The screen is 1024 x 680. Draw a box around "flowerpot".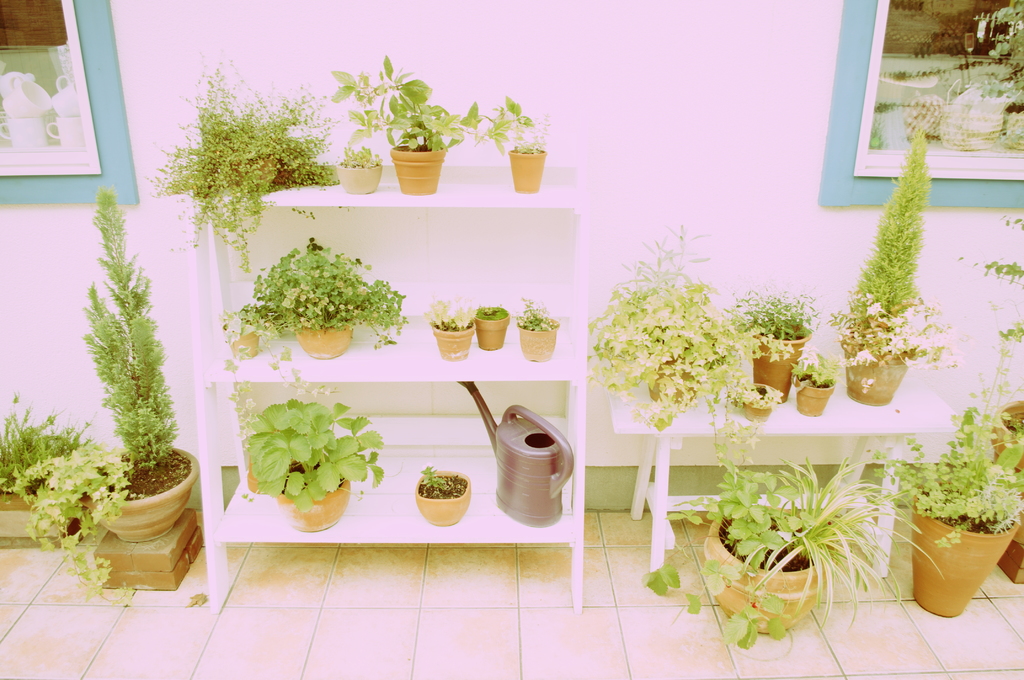
(left=840, top=325, right=913, bottom=409).
